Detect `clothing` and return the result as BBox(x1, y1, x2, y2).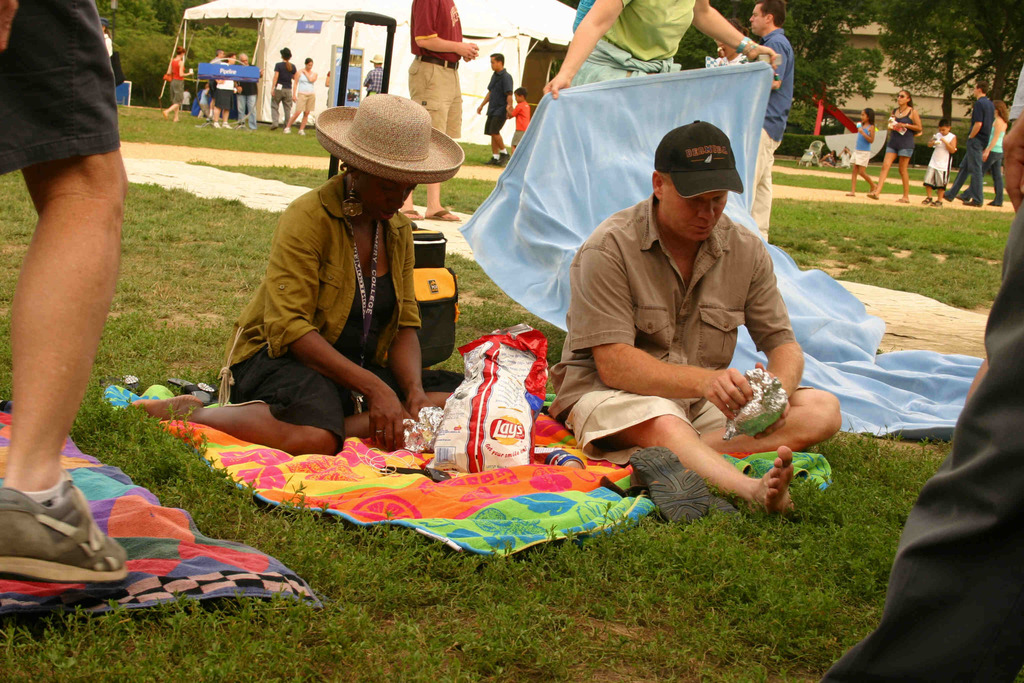
BBox(217, 63, 230, 120).
